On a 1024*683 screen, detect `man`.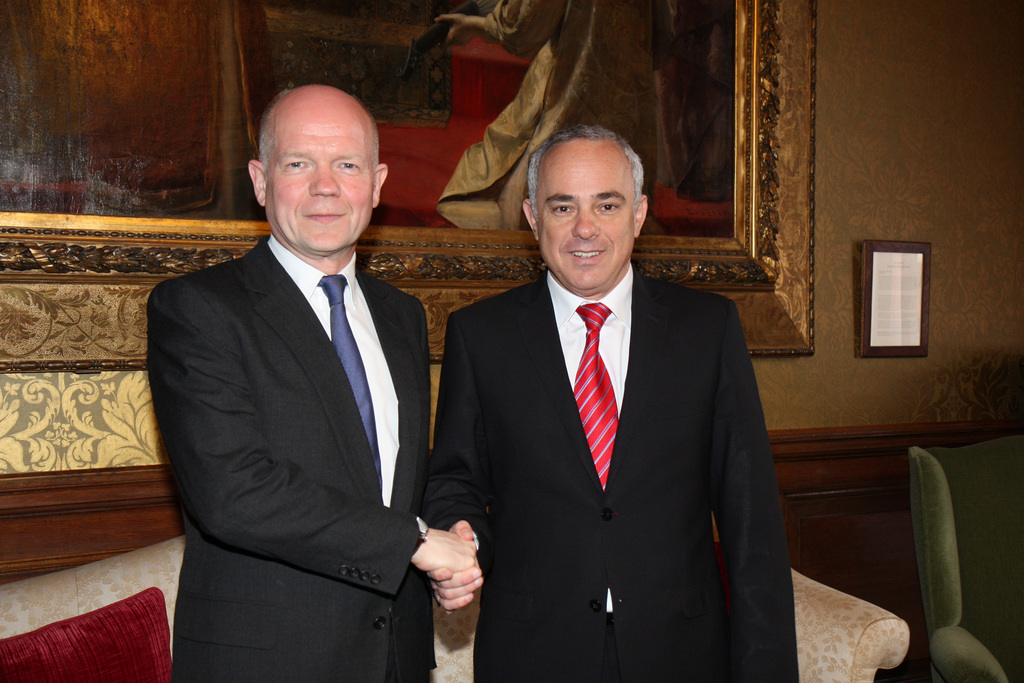
x1=138 y1=61 x2=463 y2=682.
